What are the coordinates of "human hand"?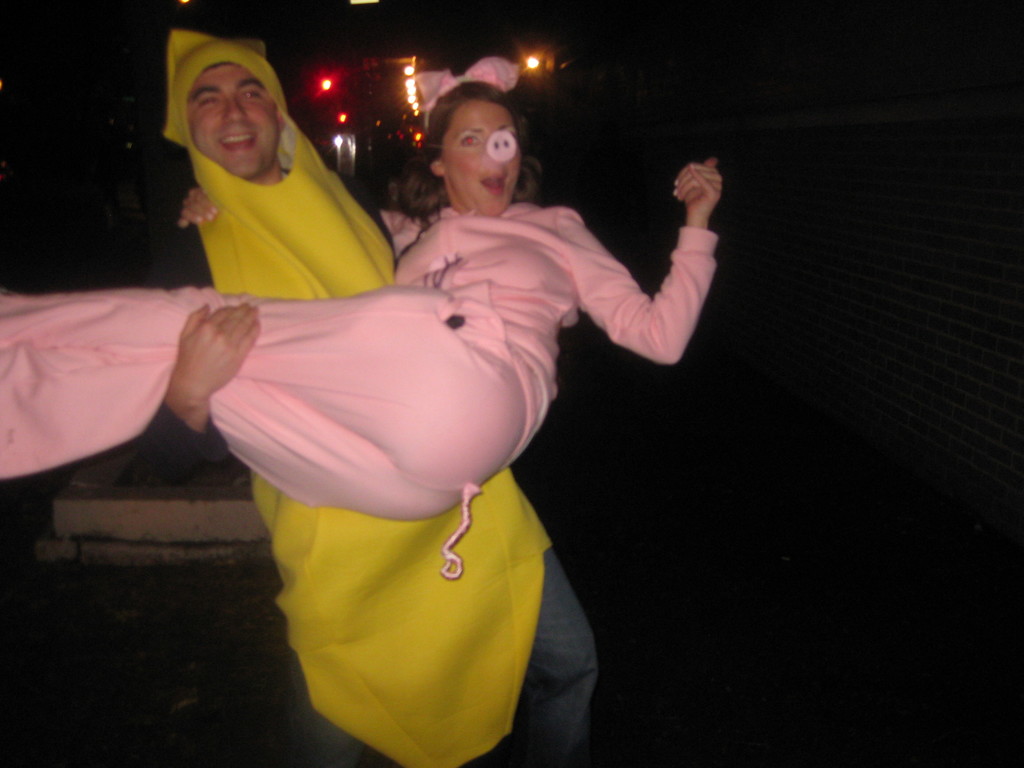
[171,298,261,396].
